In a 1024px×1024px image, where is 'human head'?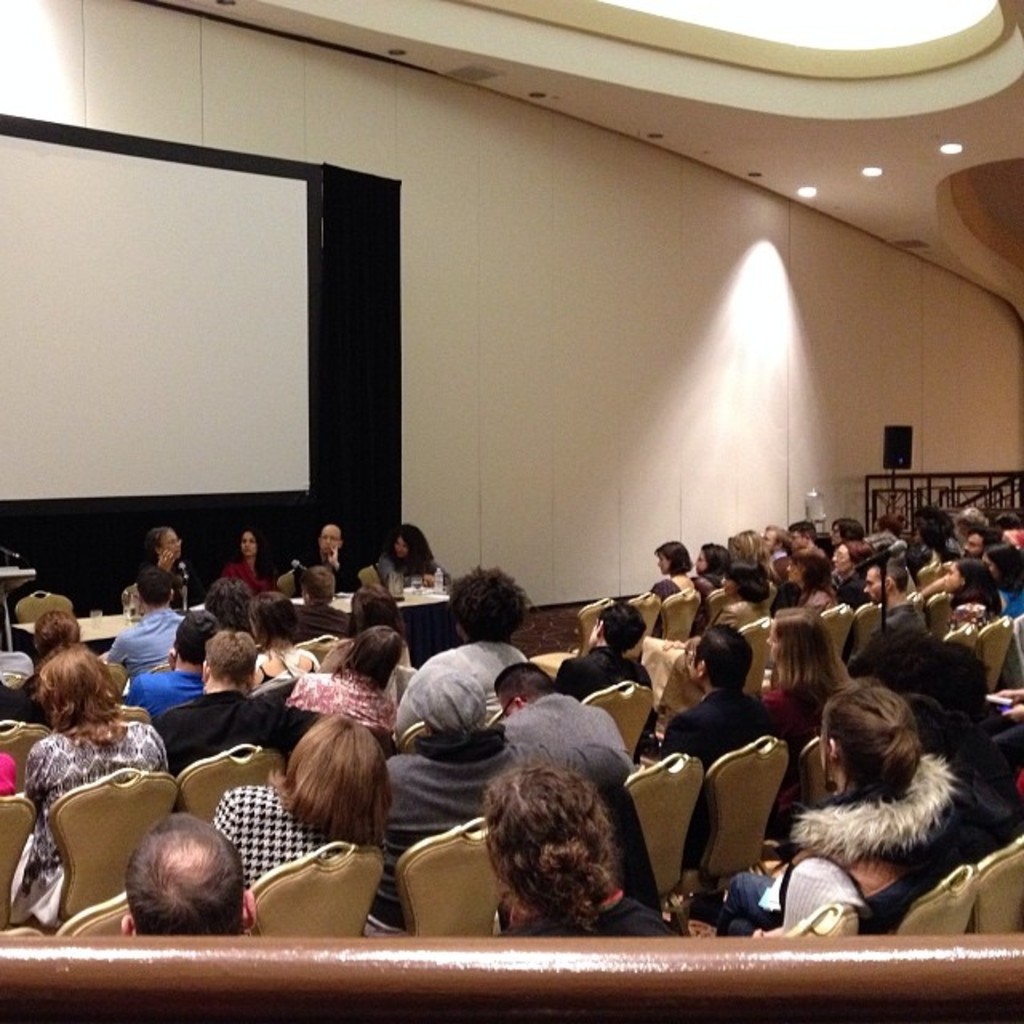
left=765, top=606, right=838, bottom=667.
